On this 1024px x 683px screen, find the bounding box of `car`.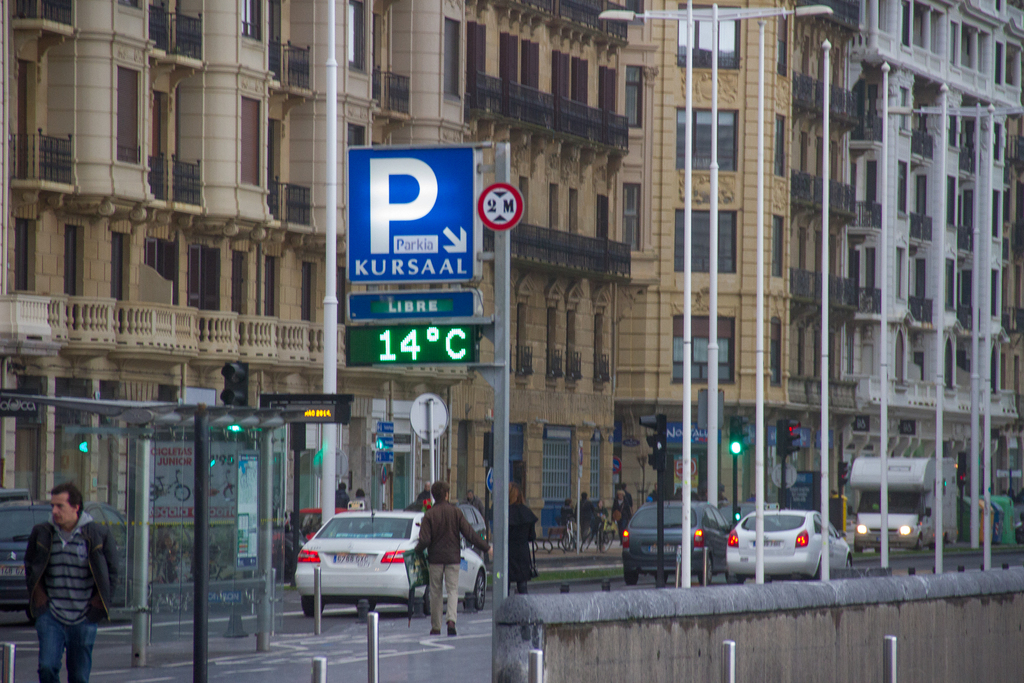
Bounding box: box=[619, 501, 733, 584].
